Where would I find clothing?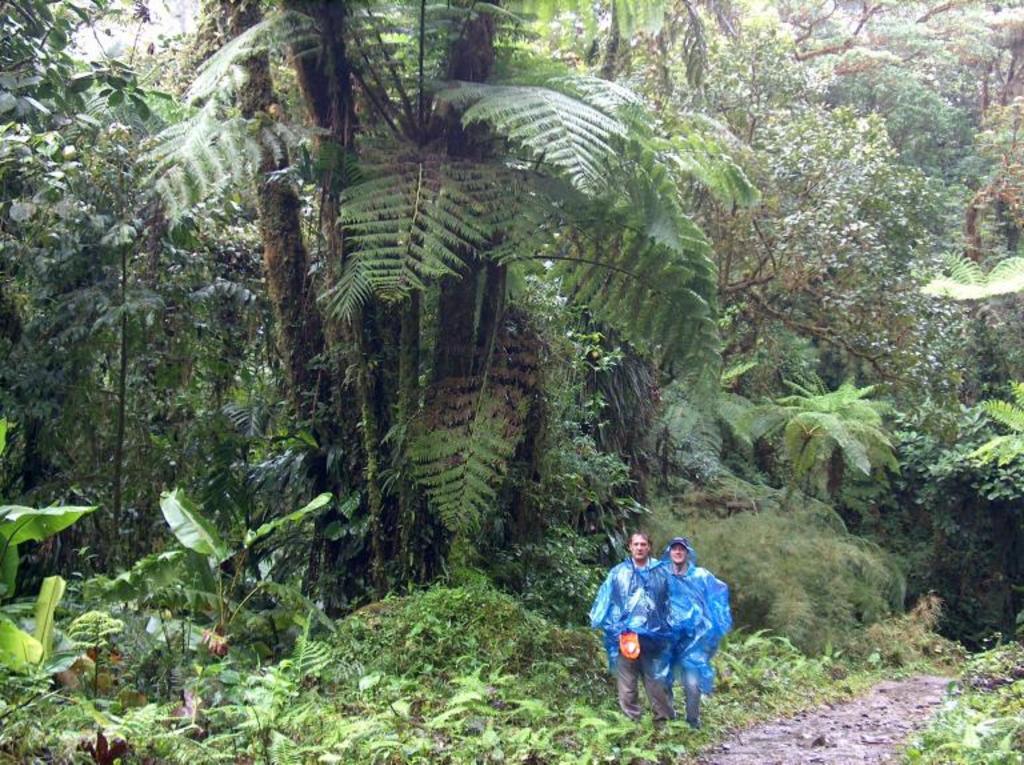
At (x1=588, y1=553, x2=673, y2=734).
